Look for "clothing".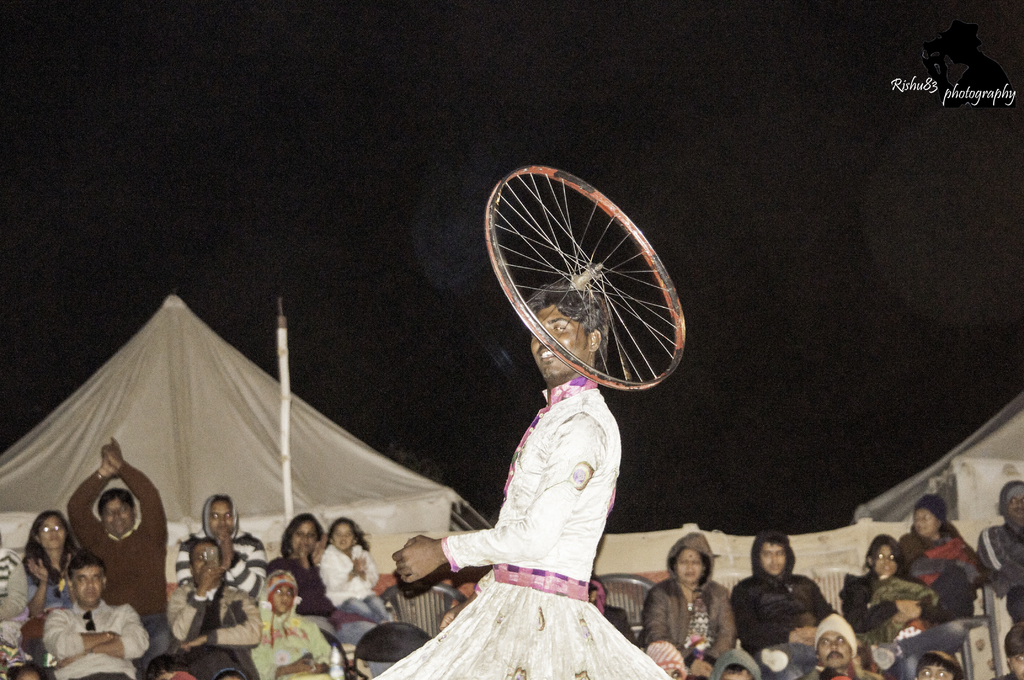
Found: <box>642,534,740,661</box>.
